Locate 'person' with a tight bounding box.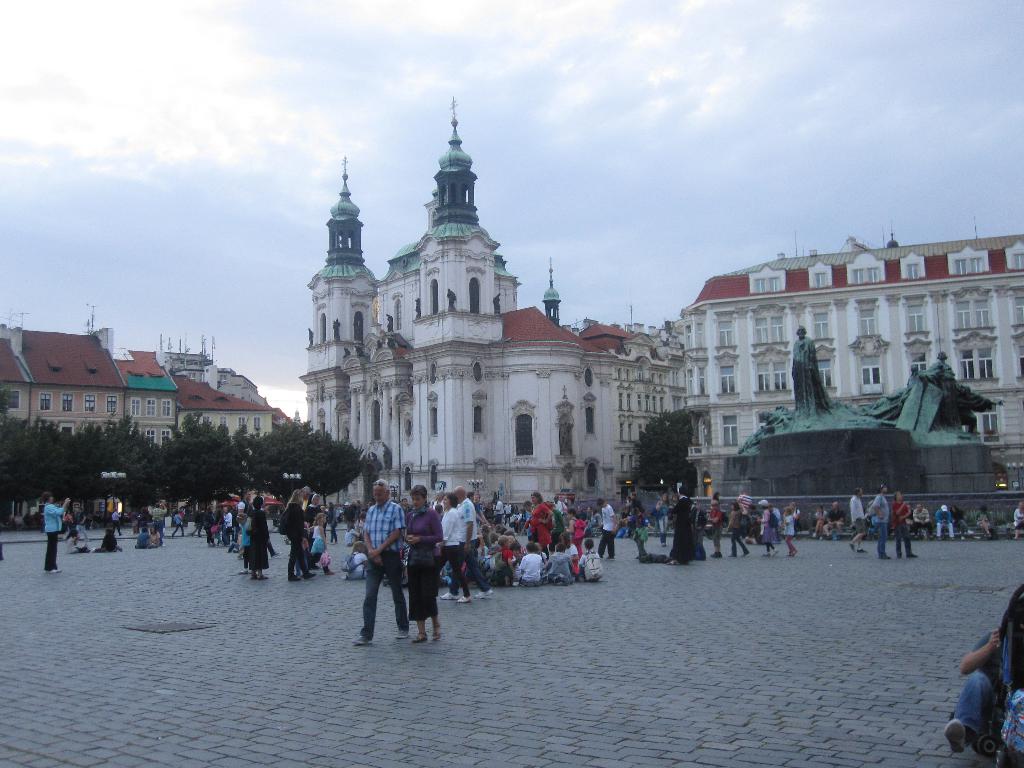
938:502:955:538.
